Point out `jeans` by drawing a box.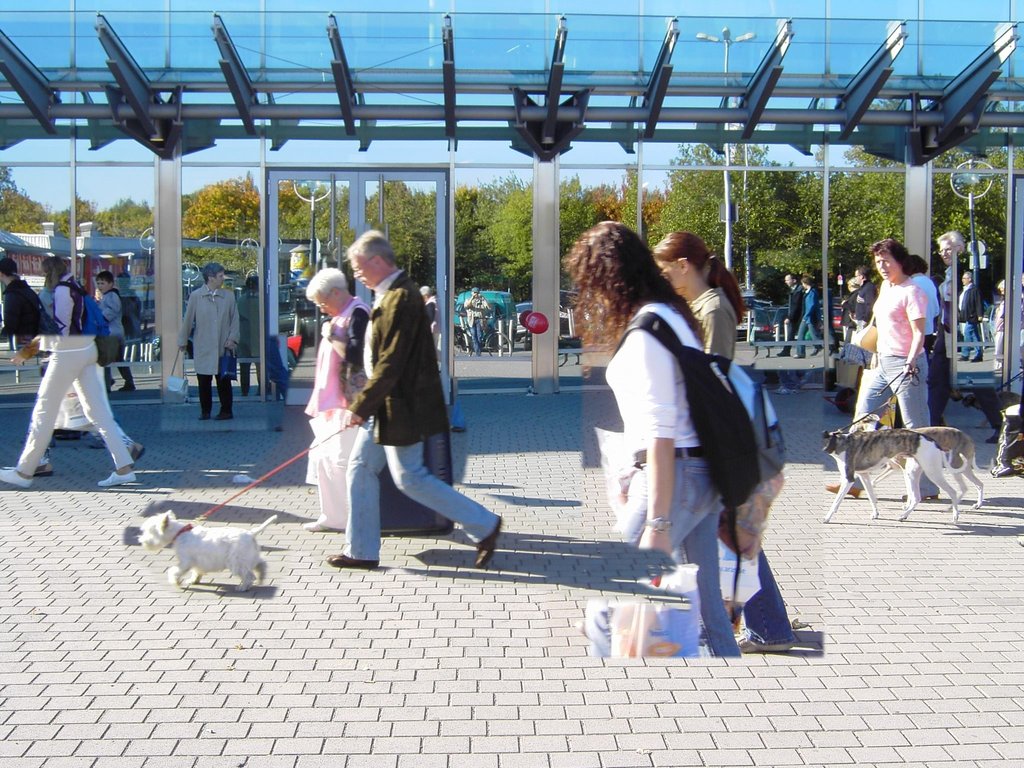
pyautogui.locateOnScreen(797, 323, 822, 353).
